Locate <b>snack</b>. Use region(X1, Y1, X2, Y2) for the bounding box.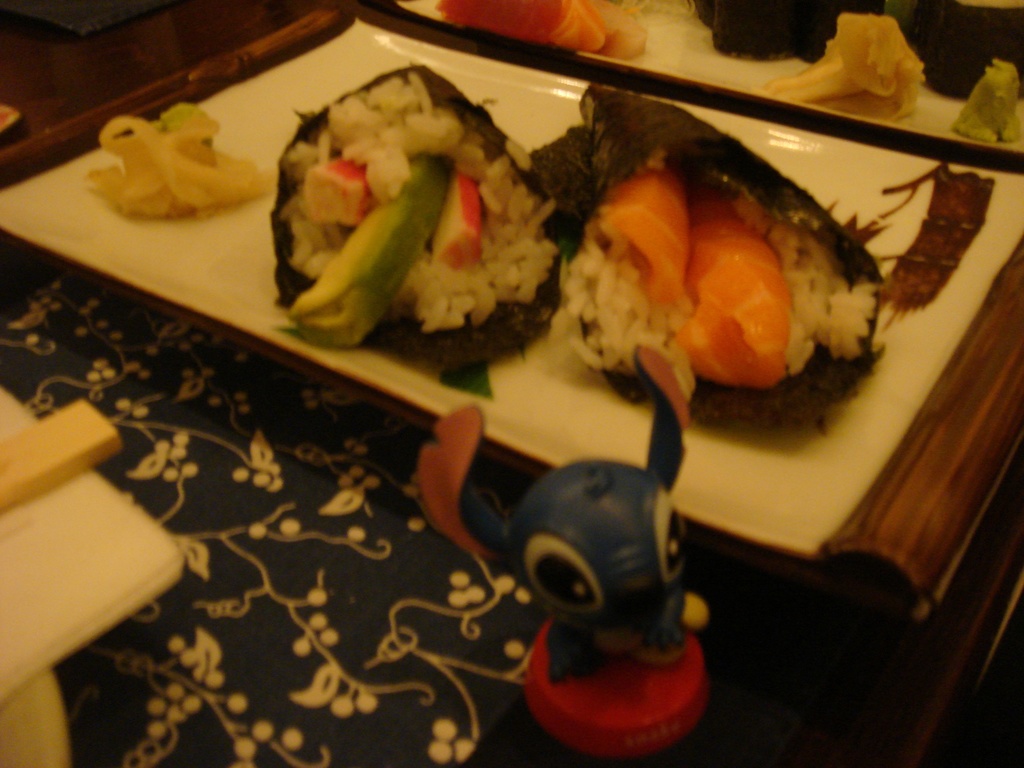
region(72, 97, 242, 205).
